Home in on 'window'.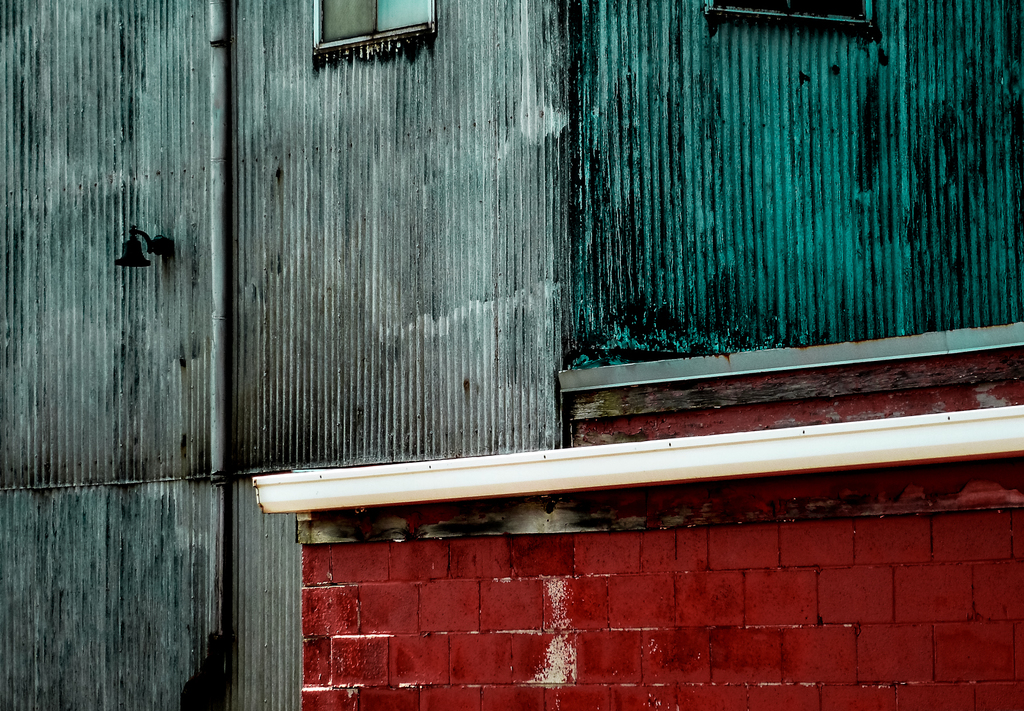
Homed in at Rect(701, 0, 877, 27).
